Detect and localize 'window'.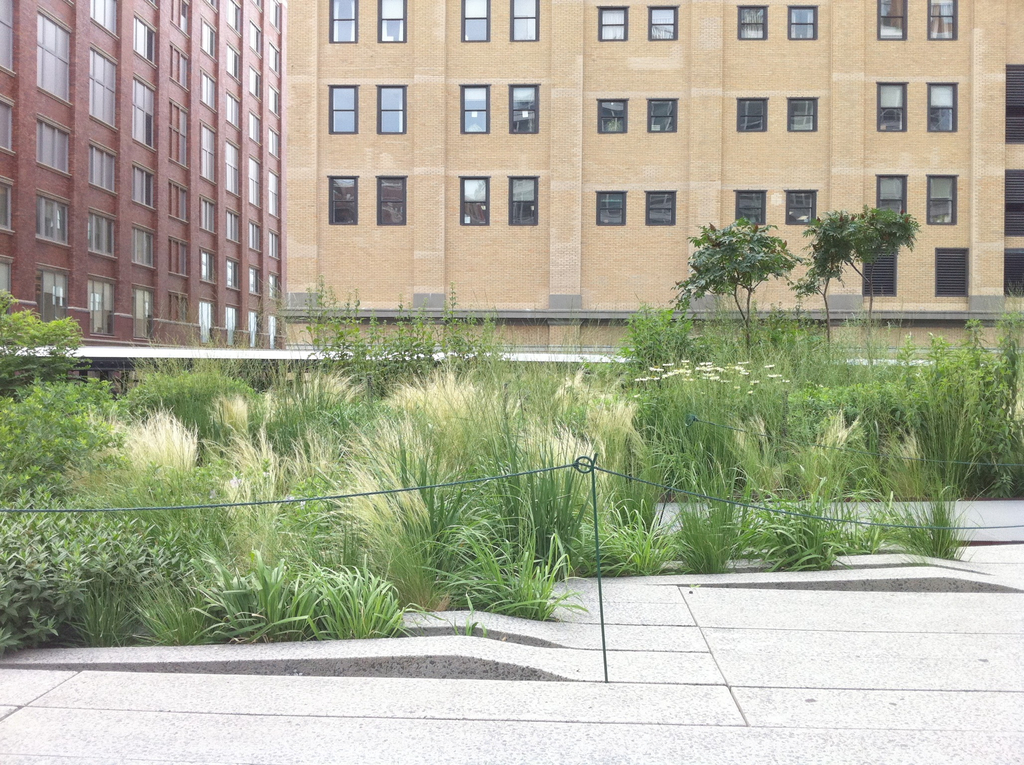
Localized at locate(599, 6, 627, 41).
